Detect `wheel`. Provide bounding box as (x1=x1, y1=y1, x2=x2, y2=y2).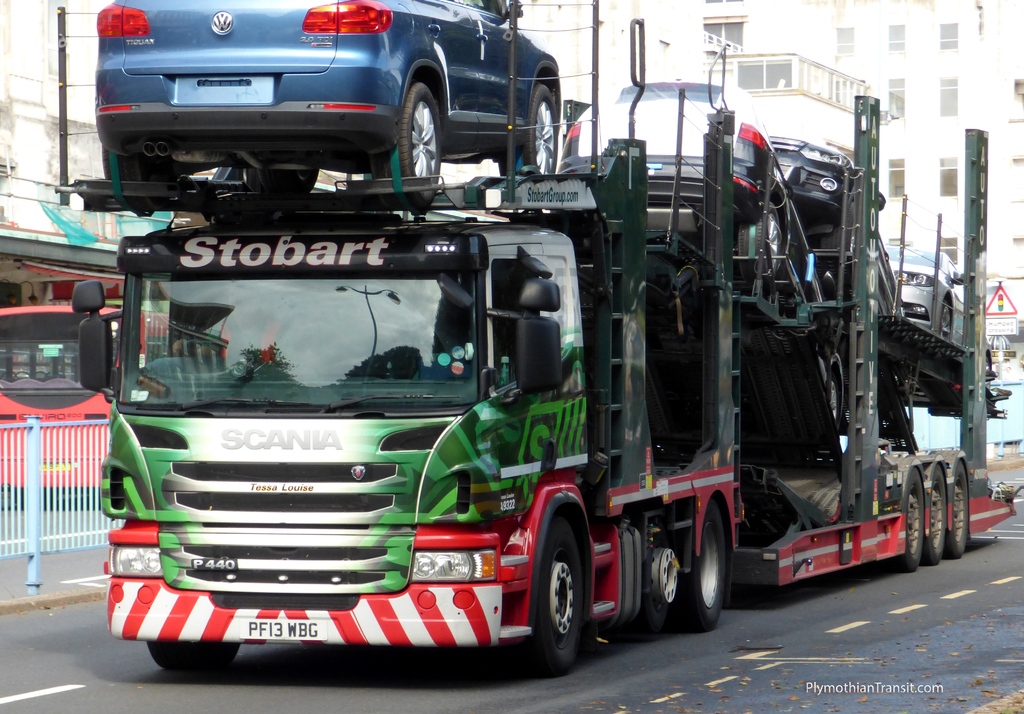
(x1=924, y1=466, x2=951, y2=560).
